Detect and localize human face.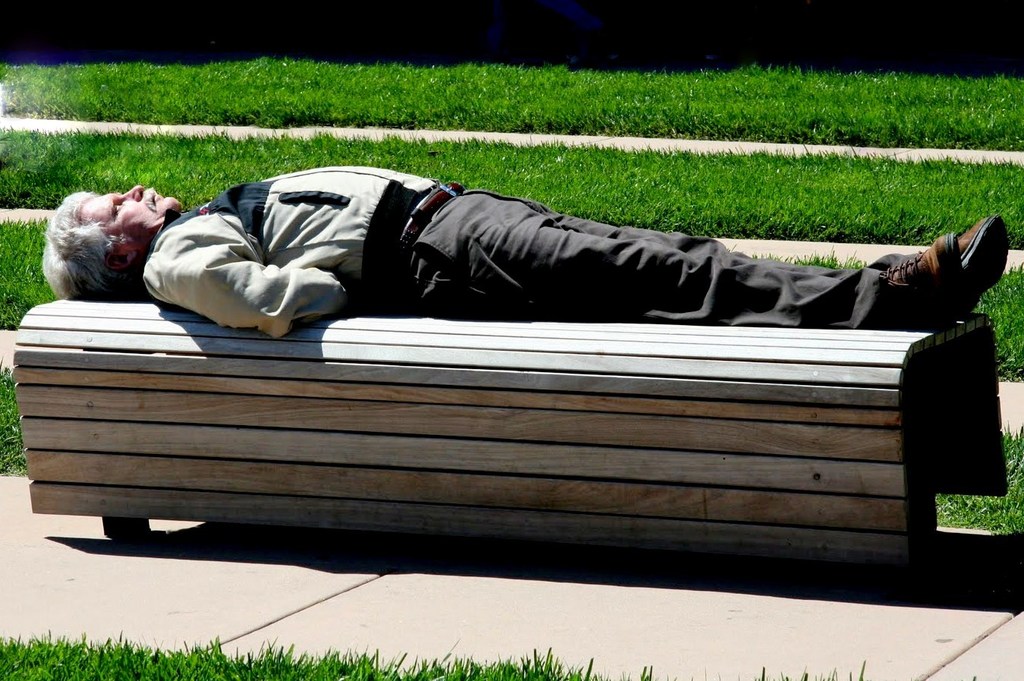
Localized at [x1=75, y1=186, x2=184, y2=240].
